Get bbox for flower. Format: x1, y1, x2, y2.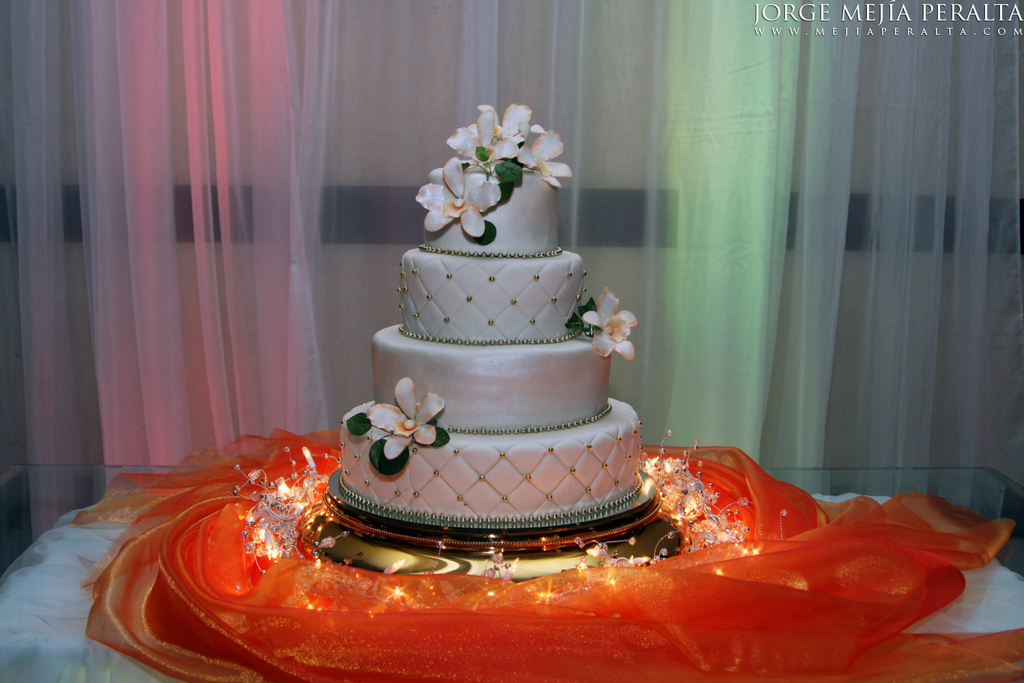
475, 97, 573, 190.
